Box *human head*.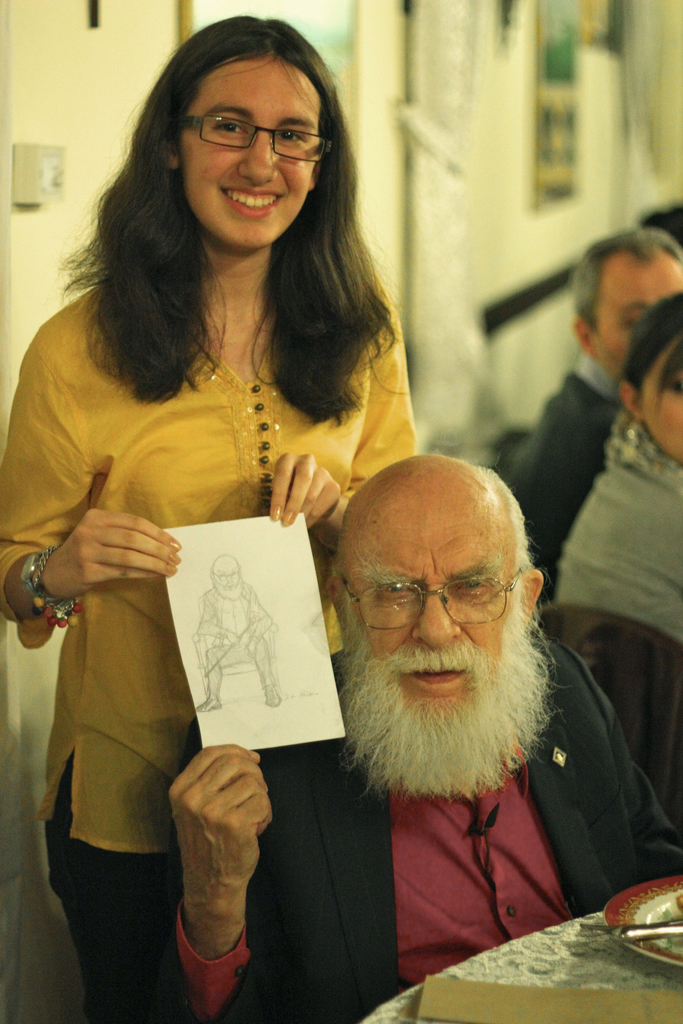
(329, 456, 539, 739).
